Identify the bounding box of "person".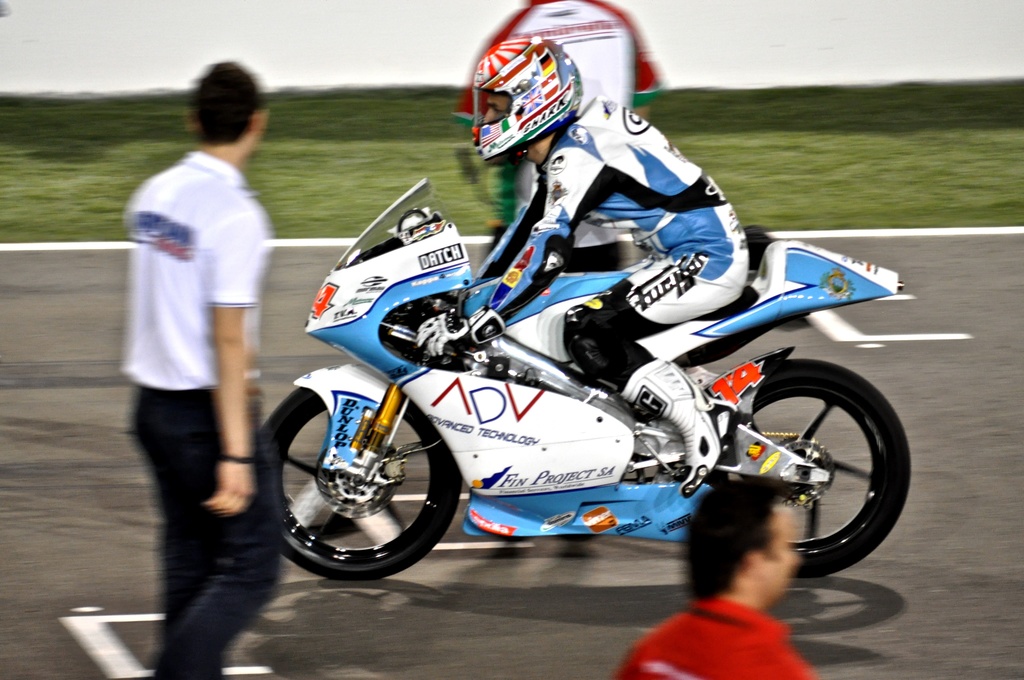
(left=476, top=36, right=756, bottom=498).
